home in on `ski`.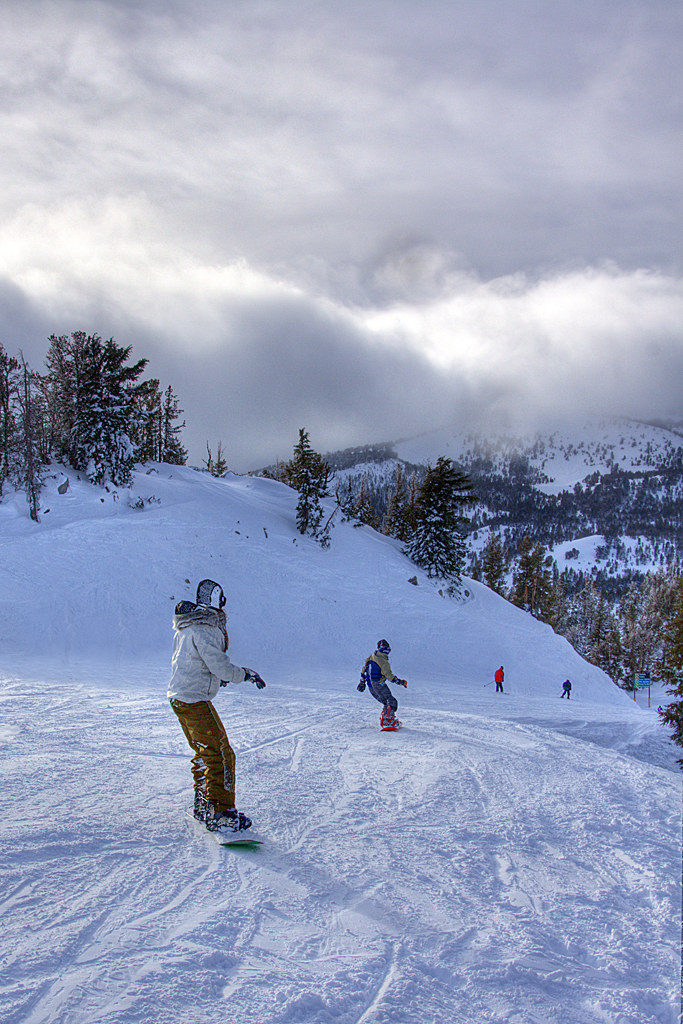
Homed in at l=376, t=717, r=398, b=726.
